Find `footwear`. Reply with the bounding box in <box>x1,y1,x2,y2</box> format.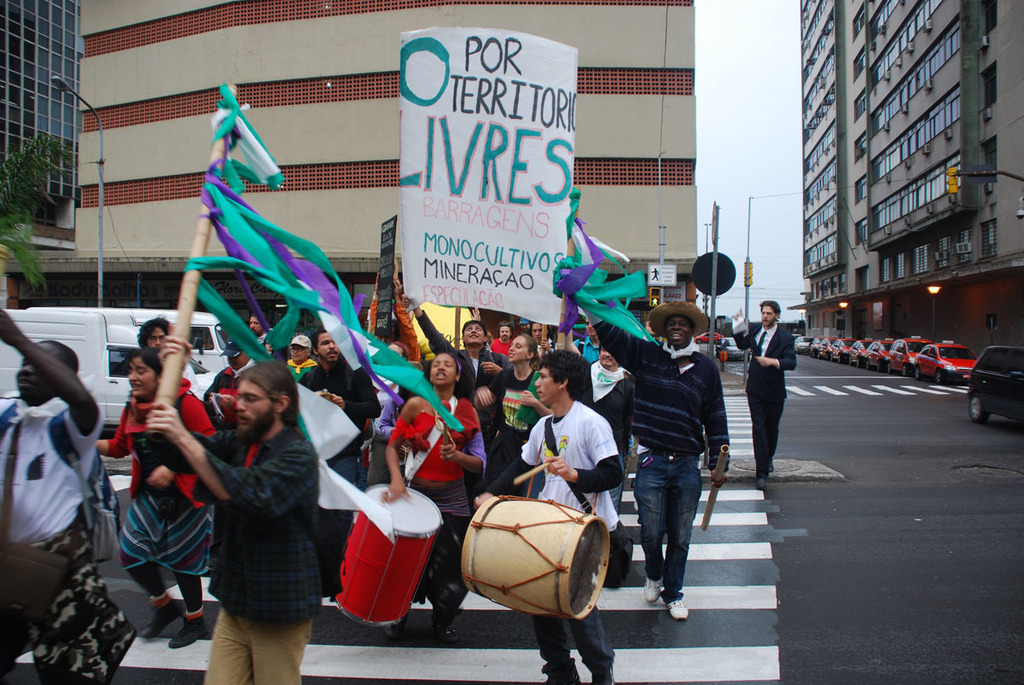
<box>755,479,764,491</box>.
